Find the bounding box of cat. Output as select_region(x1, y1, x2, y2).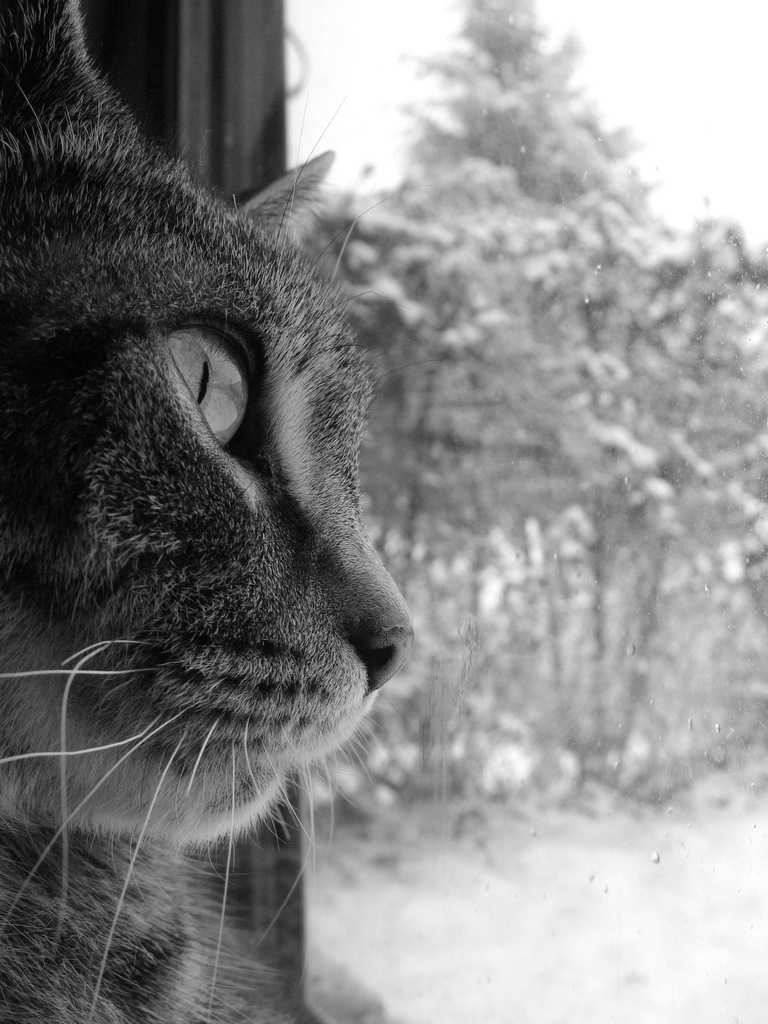
select_region(0, 0, 419, 1023).
